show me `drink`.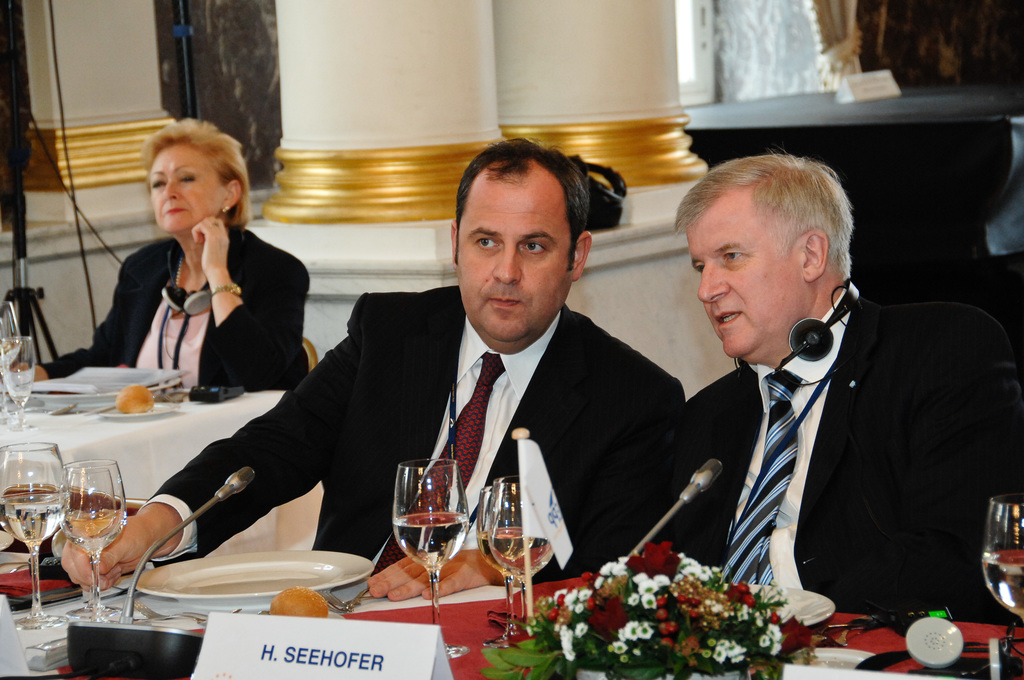
`drink` is here: pyautogui.locateOnScreen(61, 510, 126, 553).
